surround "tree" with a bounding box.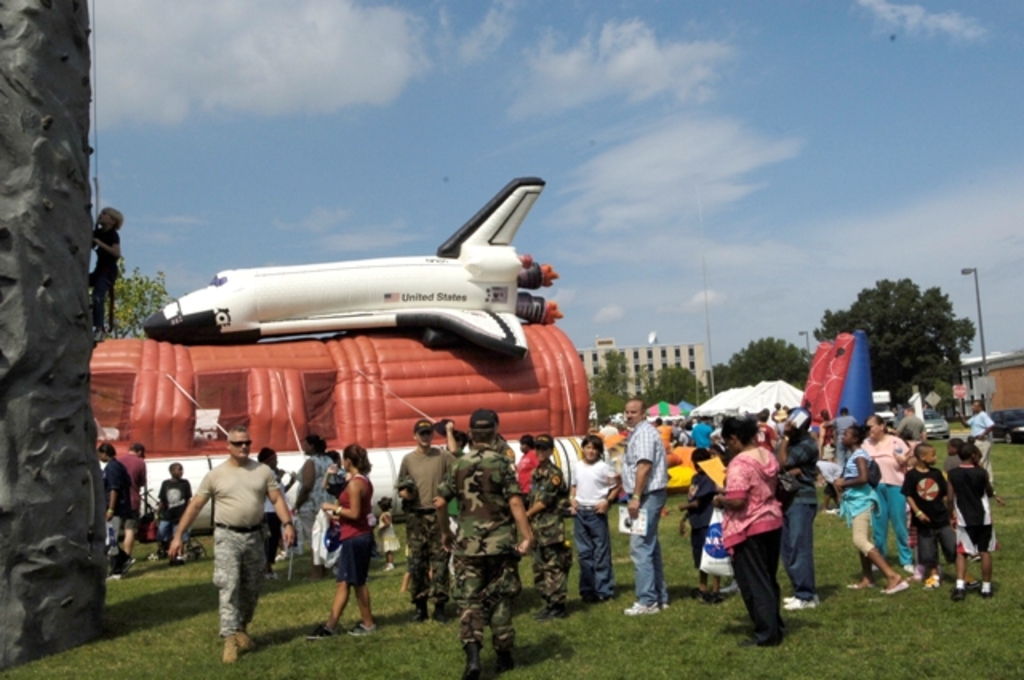
(85,256,173,339).
